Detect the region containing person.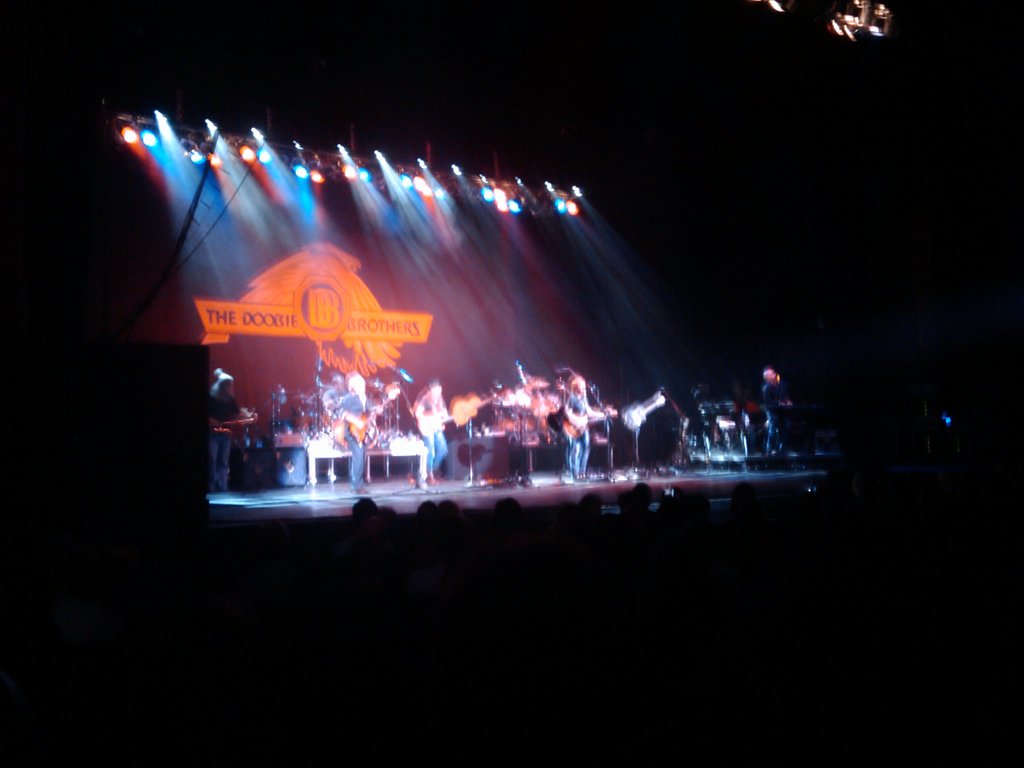
<bbox>207, 369, 250, 491</bbox>.
